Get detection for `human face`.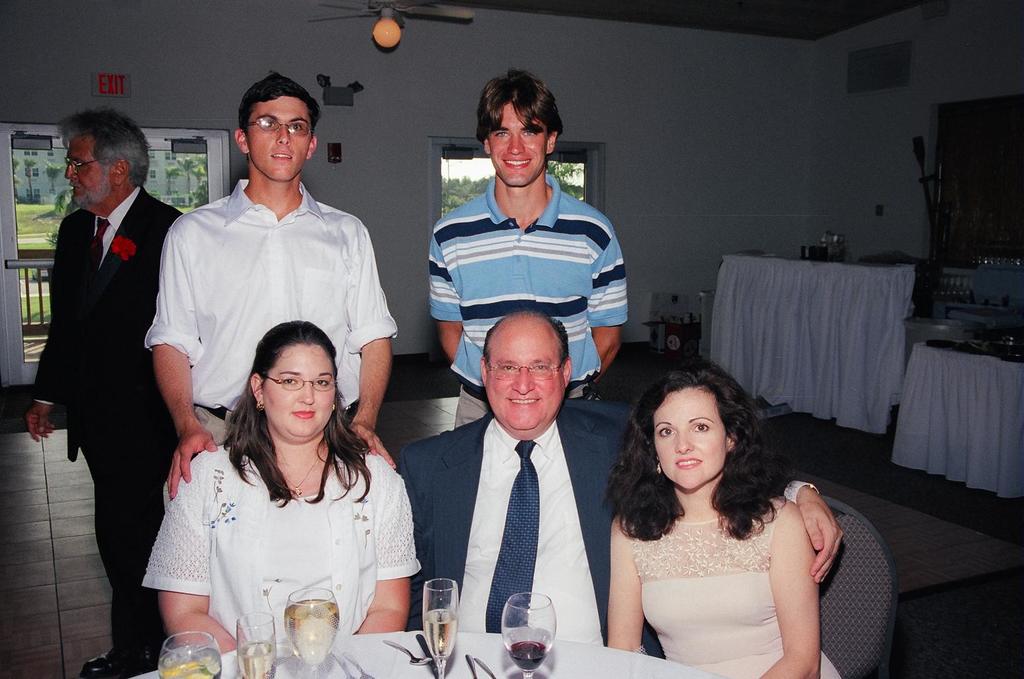
Detection: [487, 103, 547, 184].
